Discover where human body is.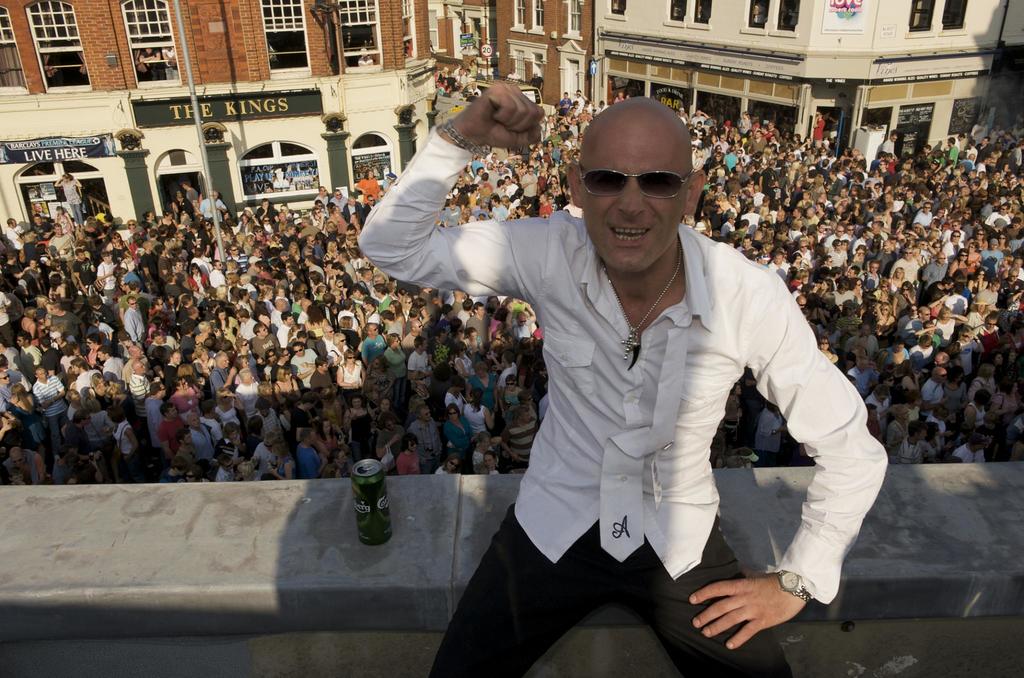
Discovered at (x1=70, y1=391, x2=78, y2=407).
